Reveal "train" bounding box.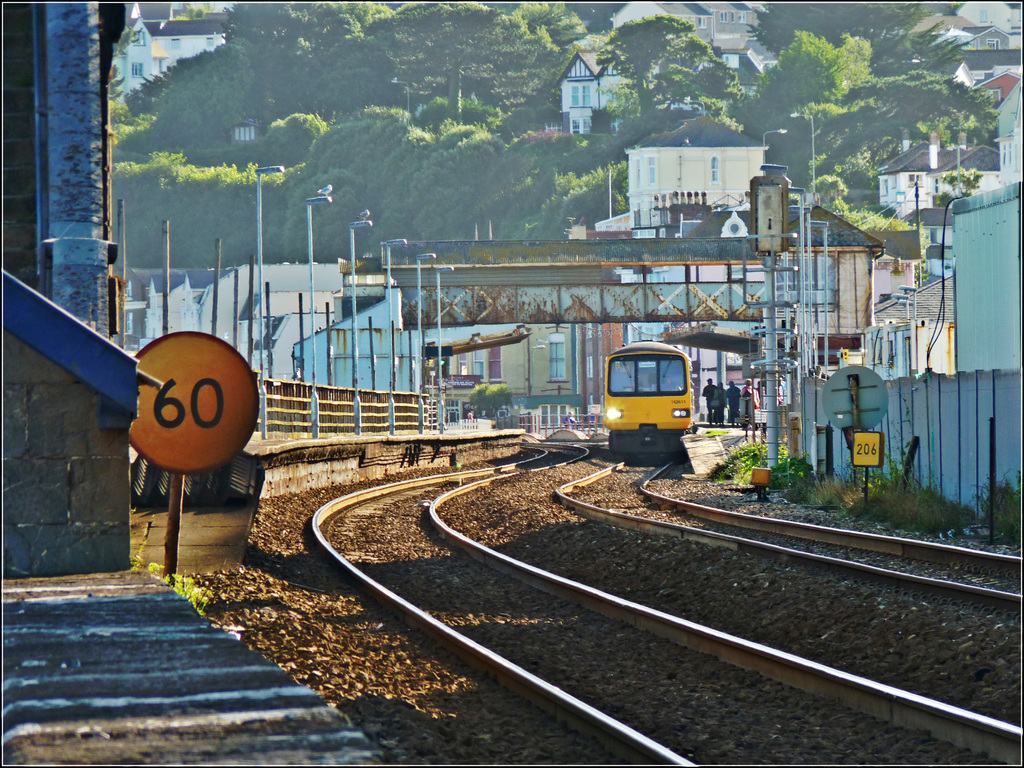
Revealed: [600,341,695,463].
